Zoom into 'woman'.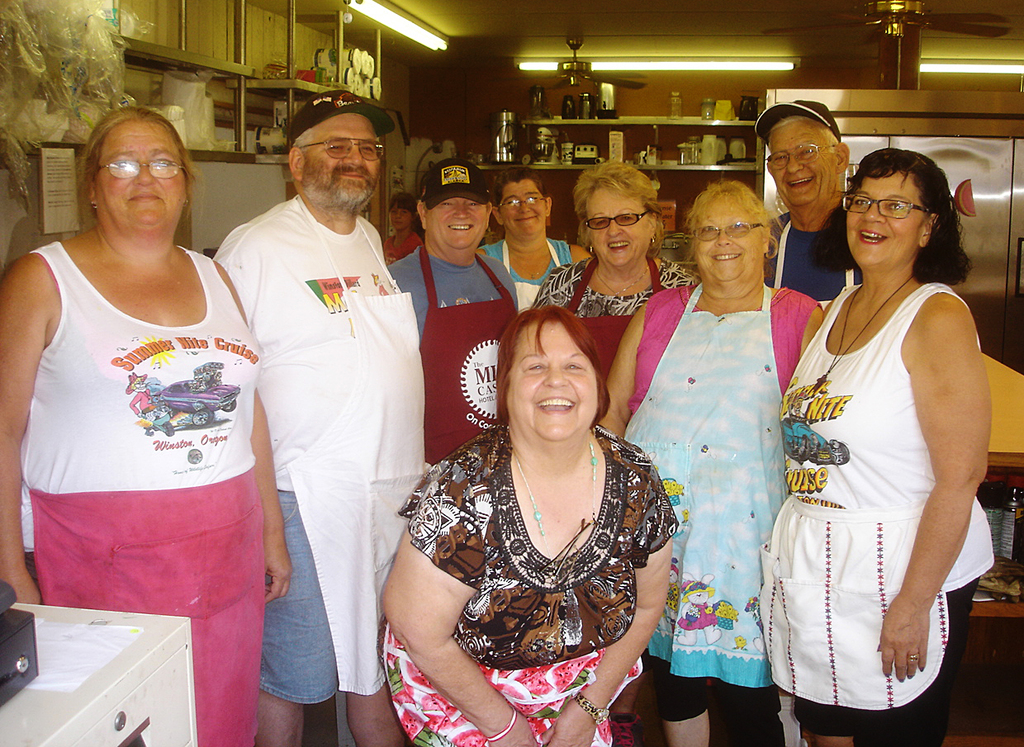
Zoom target: region(0, 95, 295, 746).
